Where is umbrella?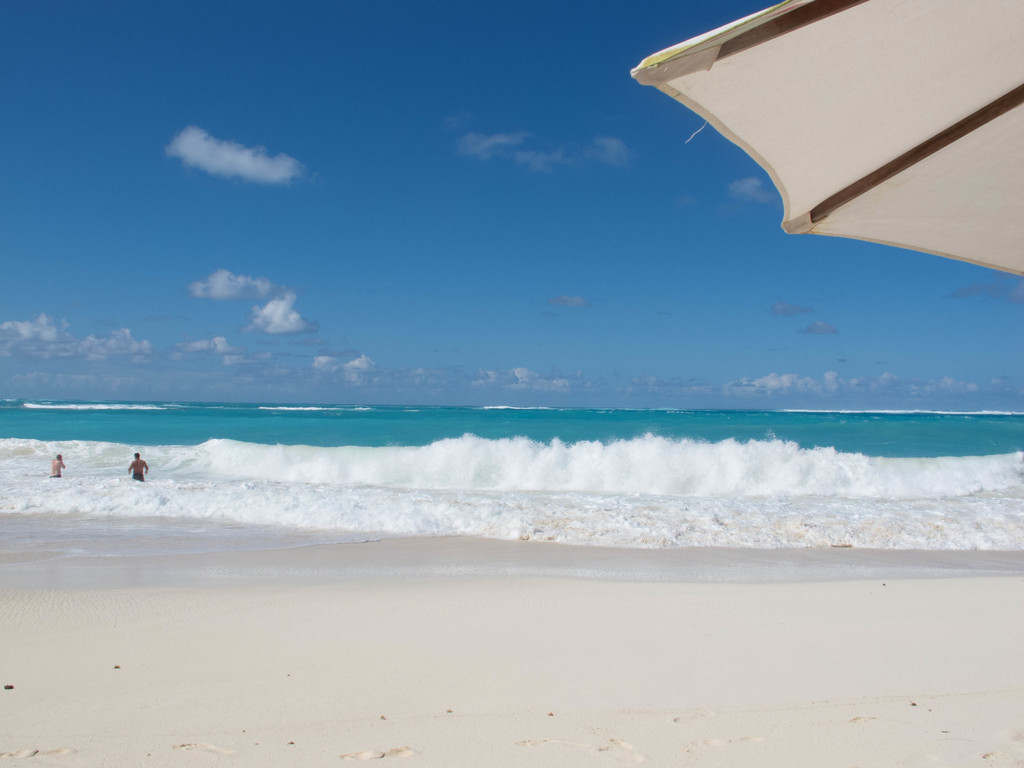
x1=627 y1=0 x2=1023 y2=278.
